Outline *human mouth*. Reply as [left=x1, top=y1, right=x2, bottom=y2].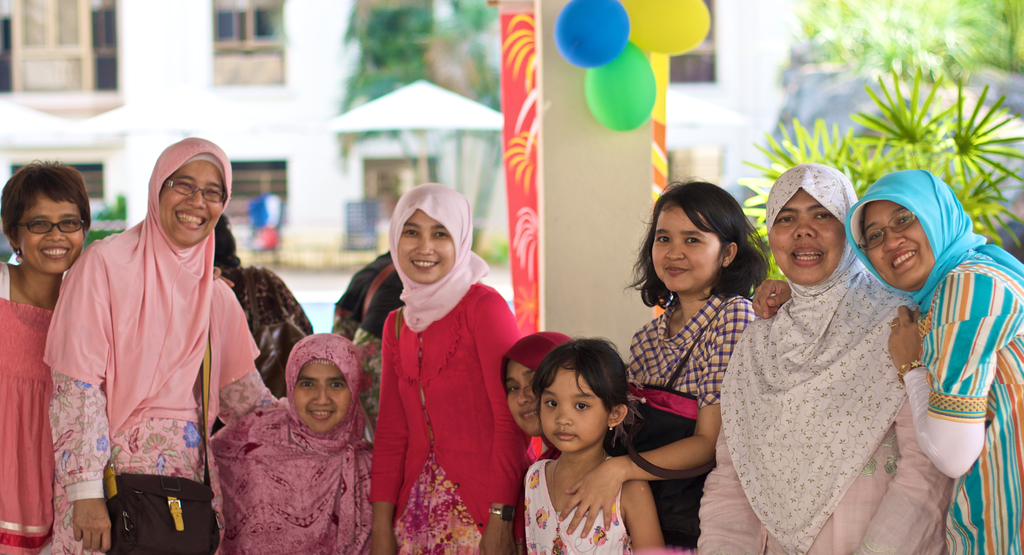
[left=666, top=268, right=688, bottom=276].
